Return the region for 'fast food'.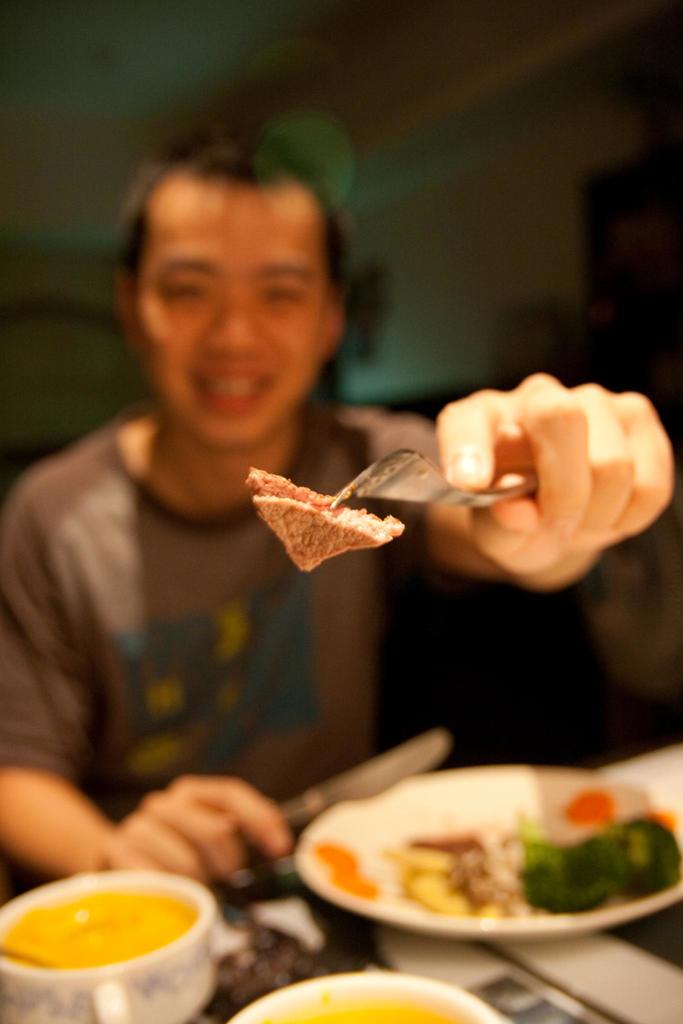
{"x1": 331, "y1": 781, "x2": 681, "y2": 911}.
